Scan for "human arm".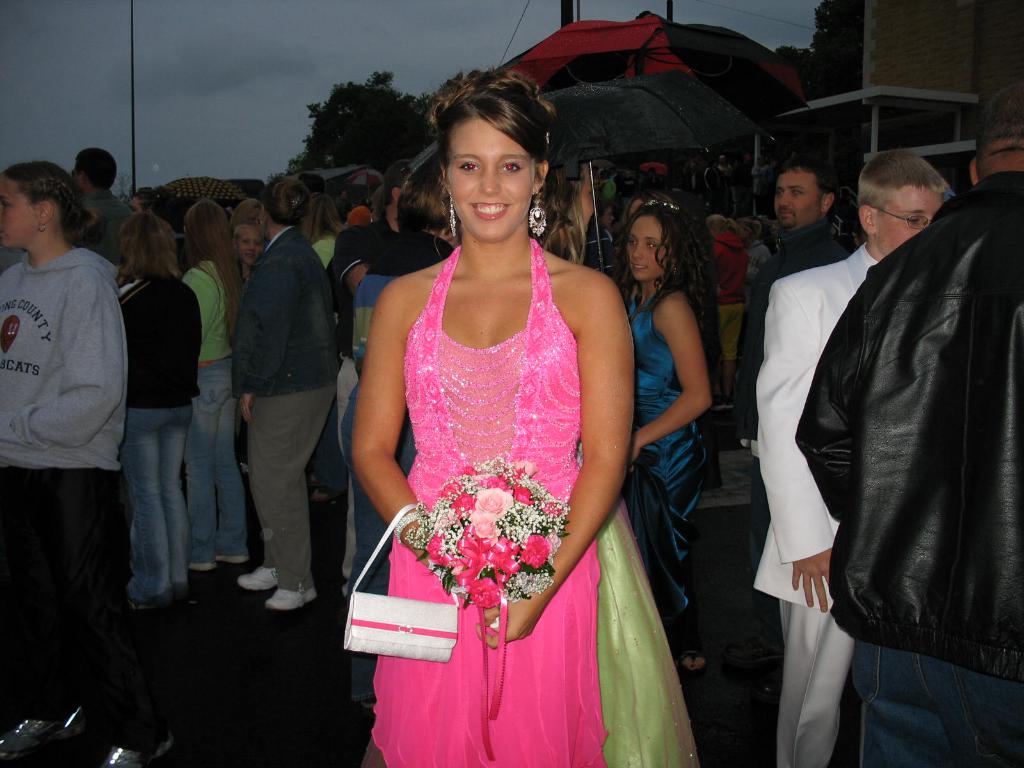
Scan result: region(241, 259, 298, 423).
